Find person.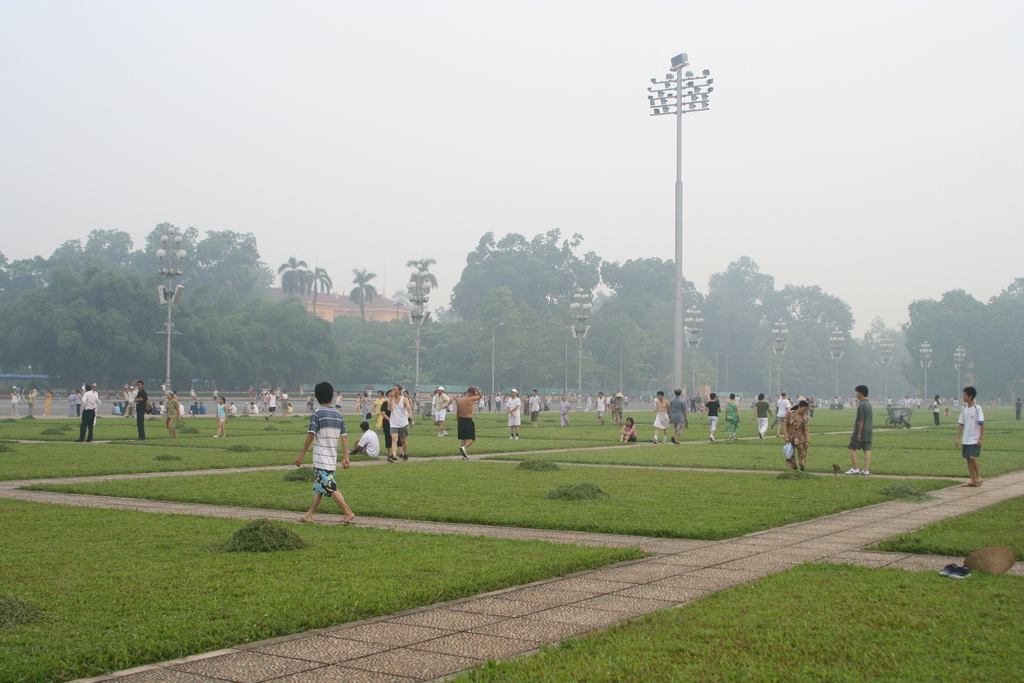
(486,397,492,413).
